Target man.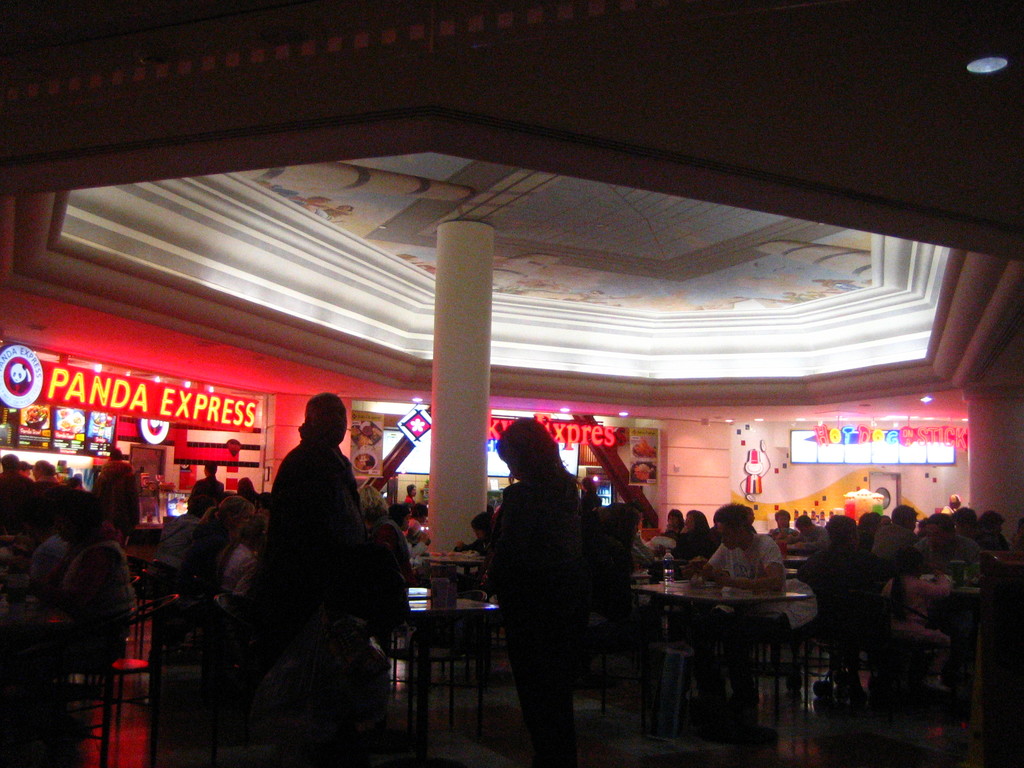
Target region: [239, 401, 383, 705].
